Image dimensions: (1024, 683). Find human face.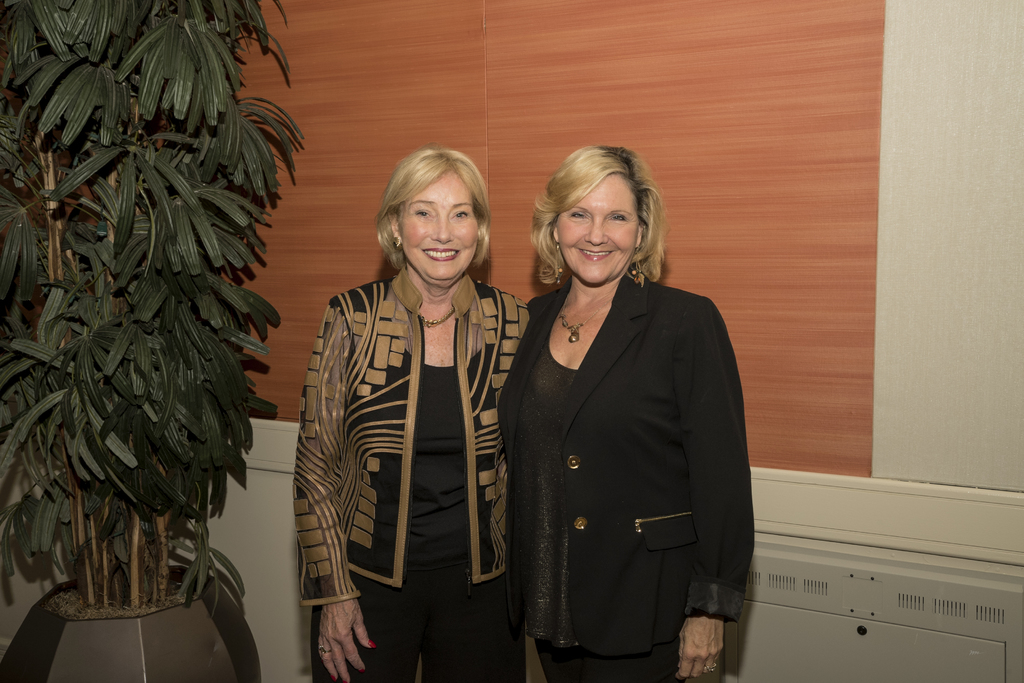
556,170,642,289.
